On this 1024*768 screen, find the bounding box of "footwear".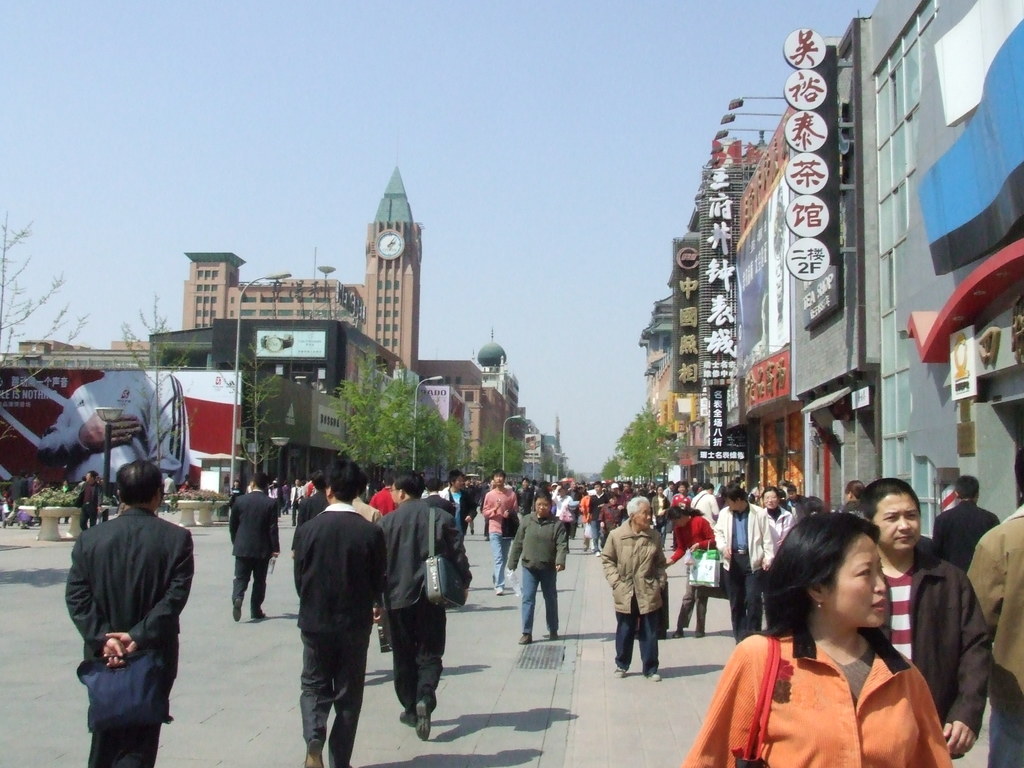
Bounding box: bbox=[607, 671, 627, 677].
